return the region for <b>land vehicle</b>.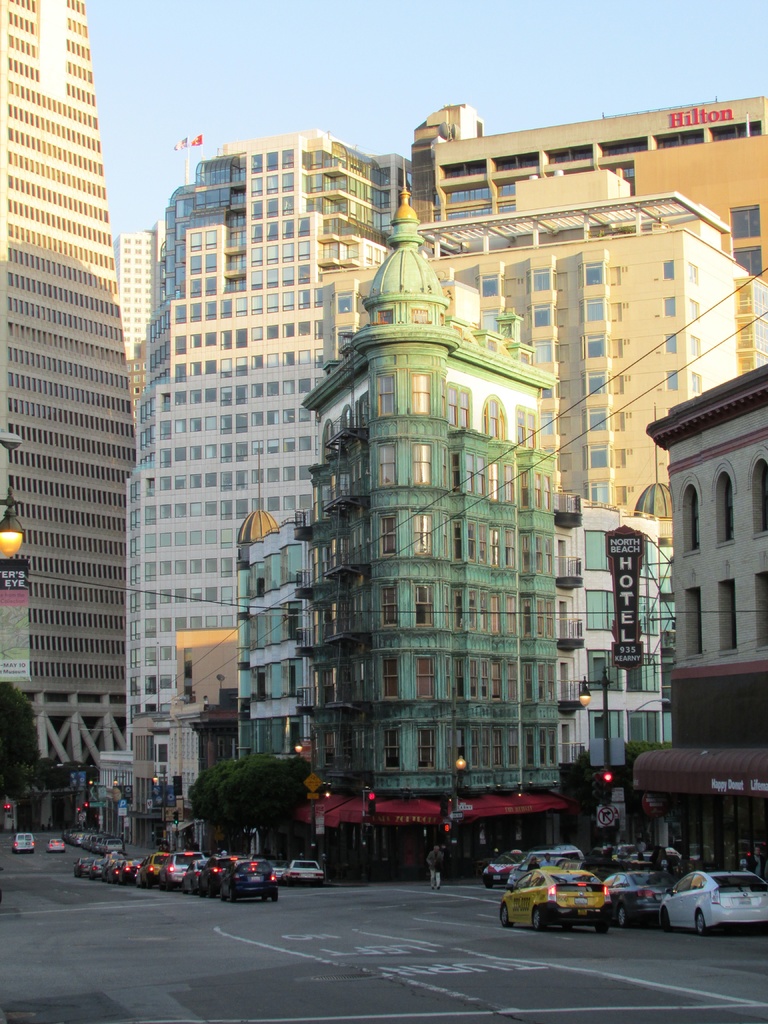
484/851/529/886.
